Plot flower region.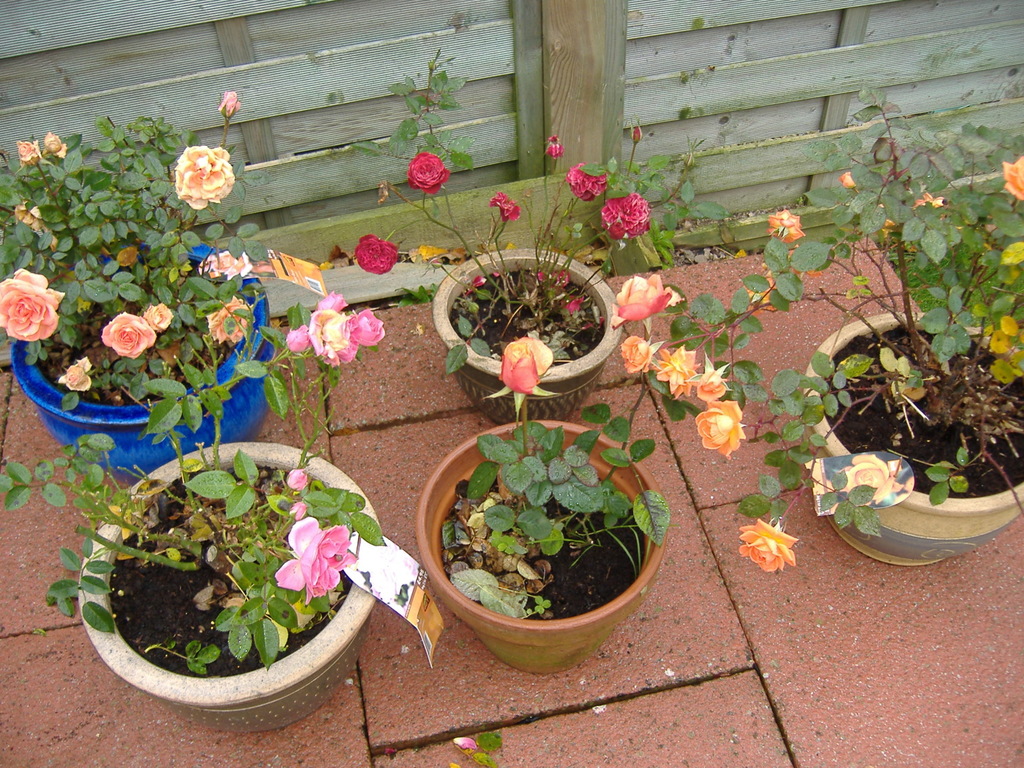
Plotted at pyautogui.locateOnScreen(218, 87, 242, 122).
